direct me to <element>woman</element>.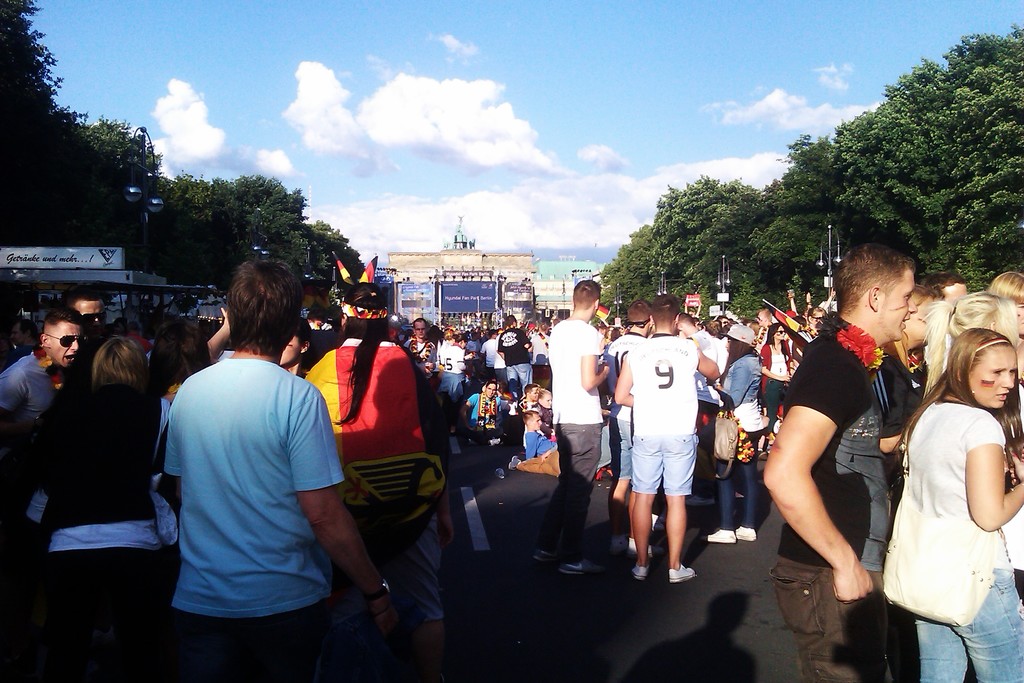
Direction: region(9, 336, 168, 682).
